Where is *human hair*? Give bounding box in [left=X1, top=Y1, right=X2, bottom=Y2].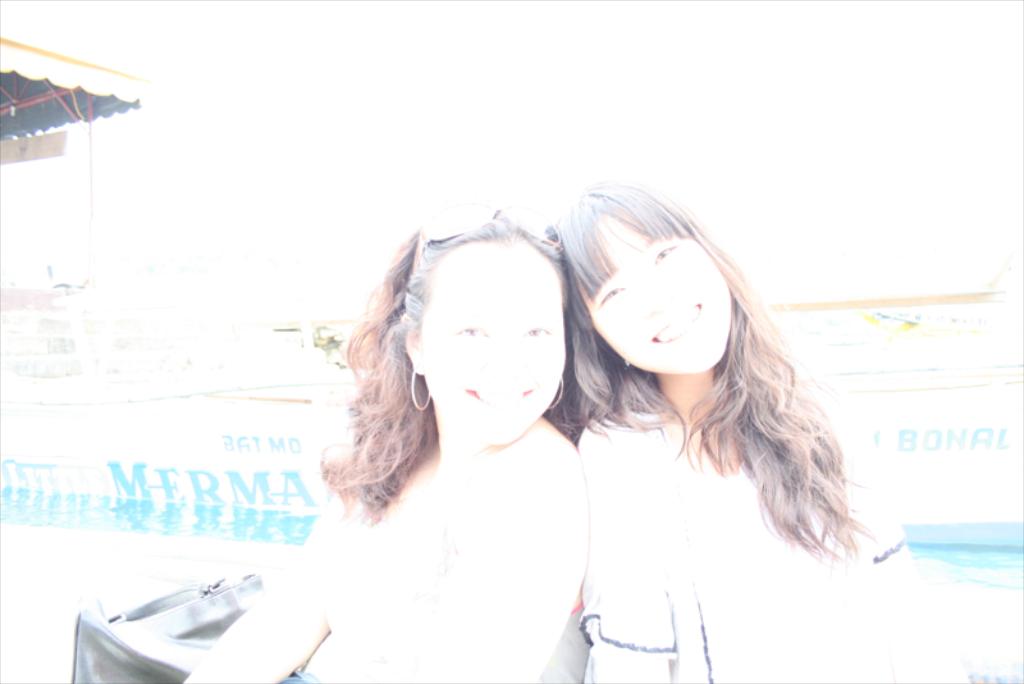
[left=571, top=187, right=870, bottom=589].
